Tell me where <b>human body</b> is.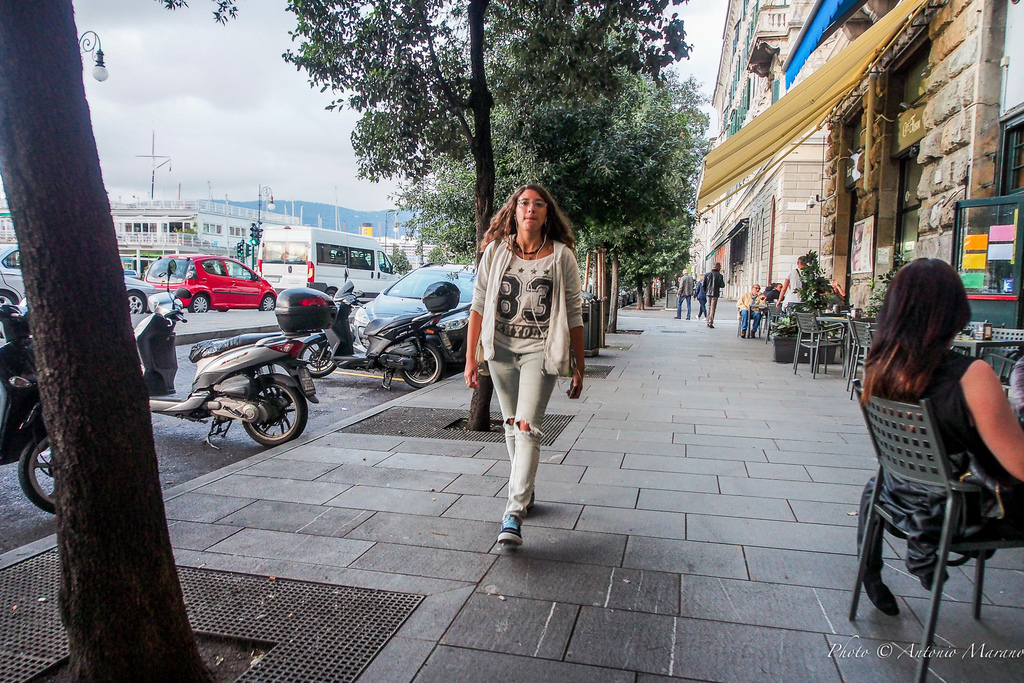
<b>human body</b> is at detection(765, 282, 783, 320).
